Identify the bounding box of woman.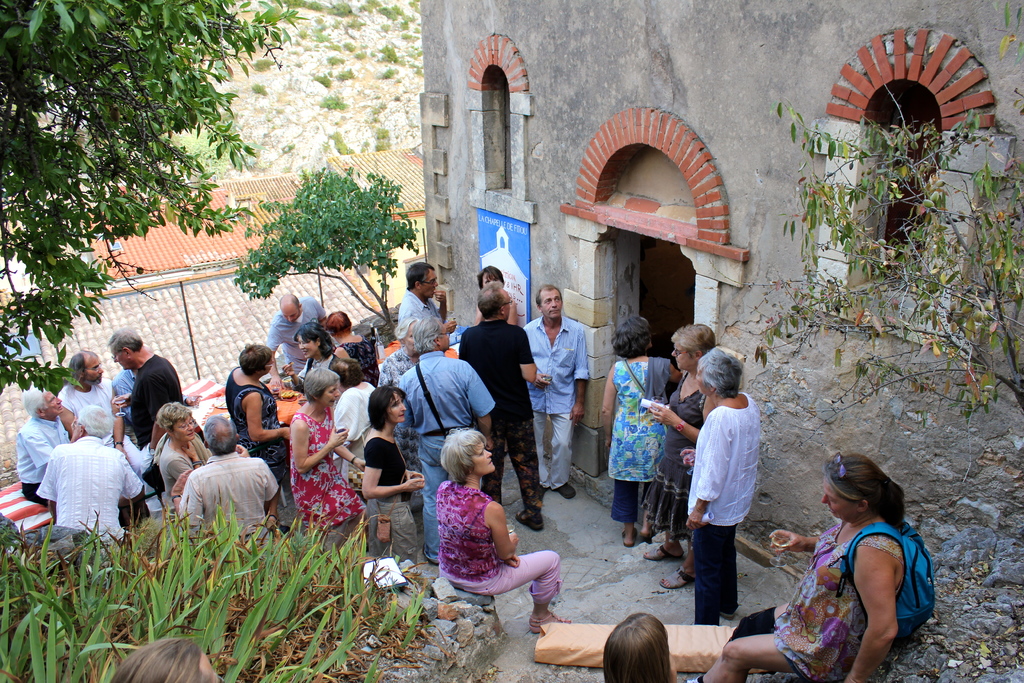
332:346:381:486.
